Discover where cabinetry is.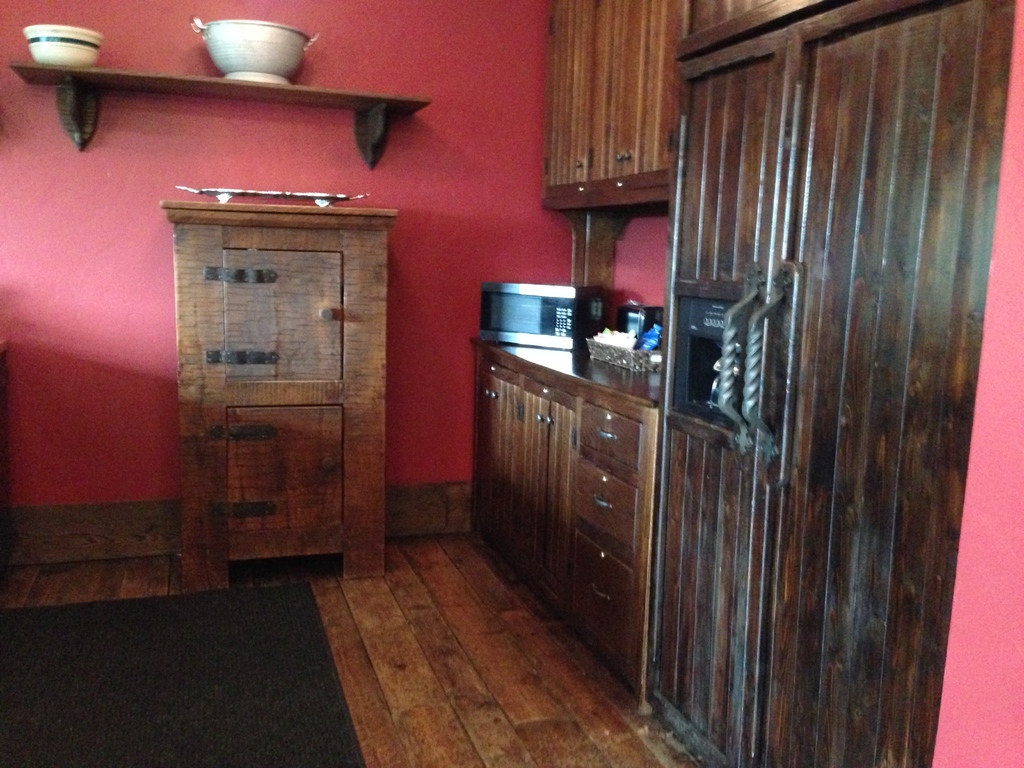
Discovered at 227 406 339 556.
